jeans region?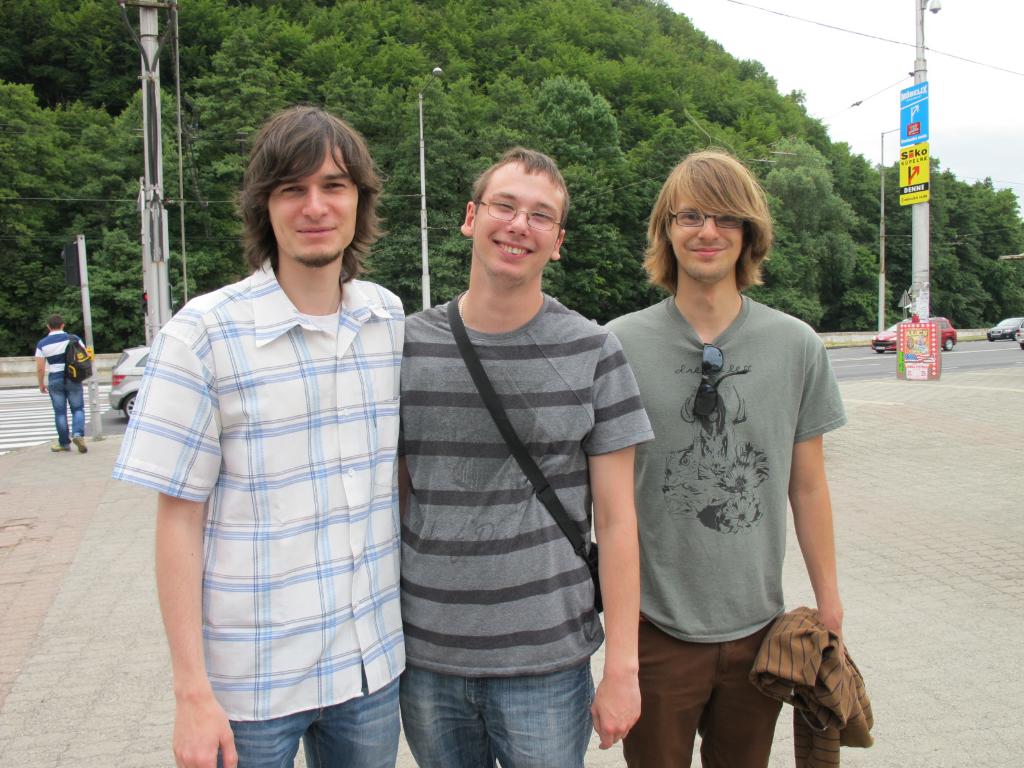
[left=358, top=647, right=605, bottom=762]
